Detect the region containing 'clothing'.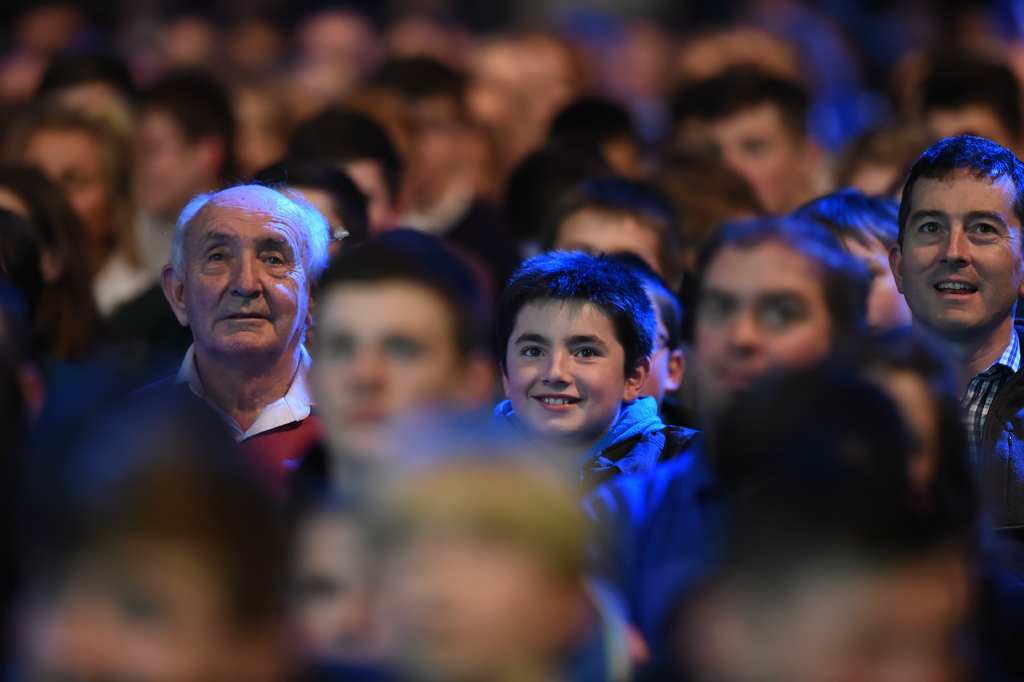
[left=965, top=333, right=1023, bottom=502].
